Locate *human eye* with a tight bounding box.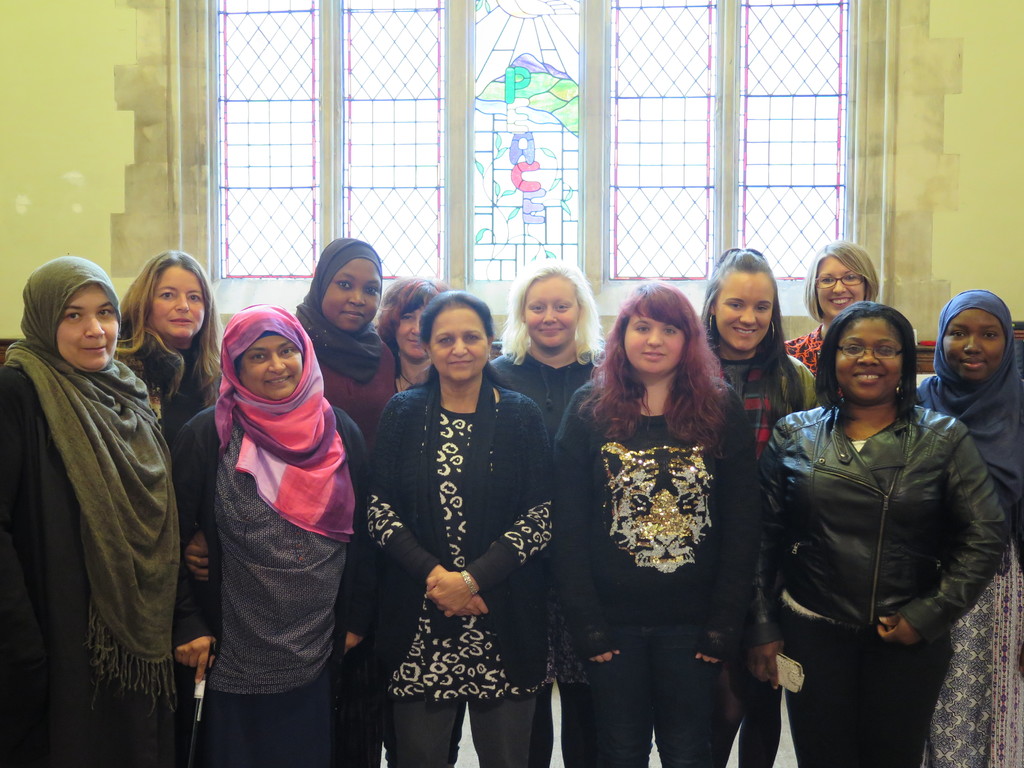
[x1=843, y1=274, x2=864, y2=285].
